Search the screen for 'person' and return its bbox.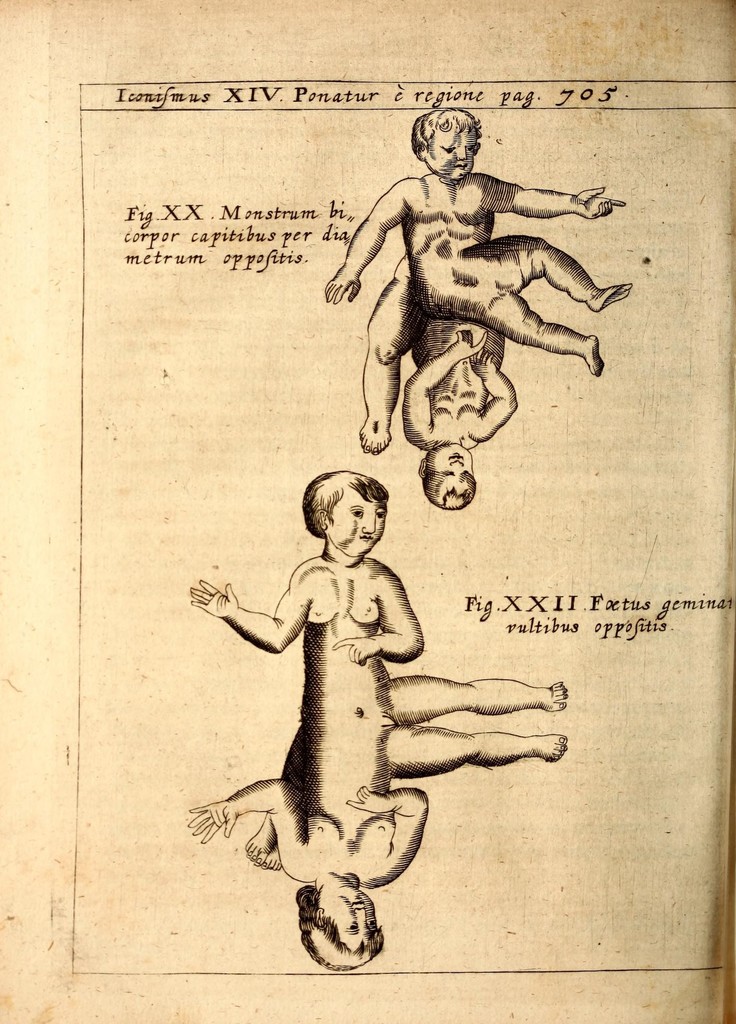
Found: [x1=192, y1=719, x2=573, y2=970].
